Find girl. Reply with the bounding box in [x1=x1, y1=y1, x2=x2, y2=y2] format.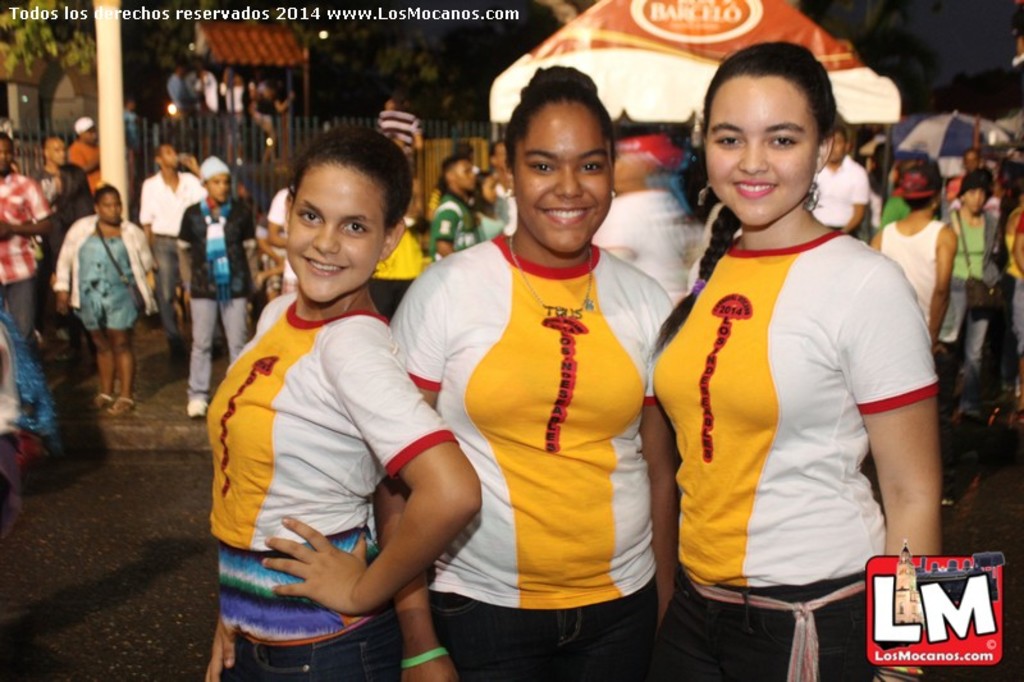
[x1=52, y1=182, x2=151, y2=412].
